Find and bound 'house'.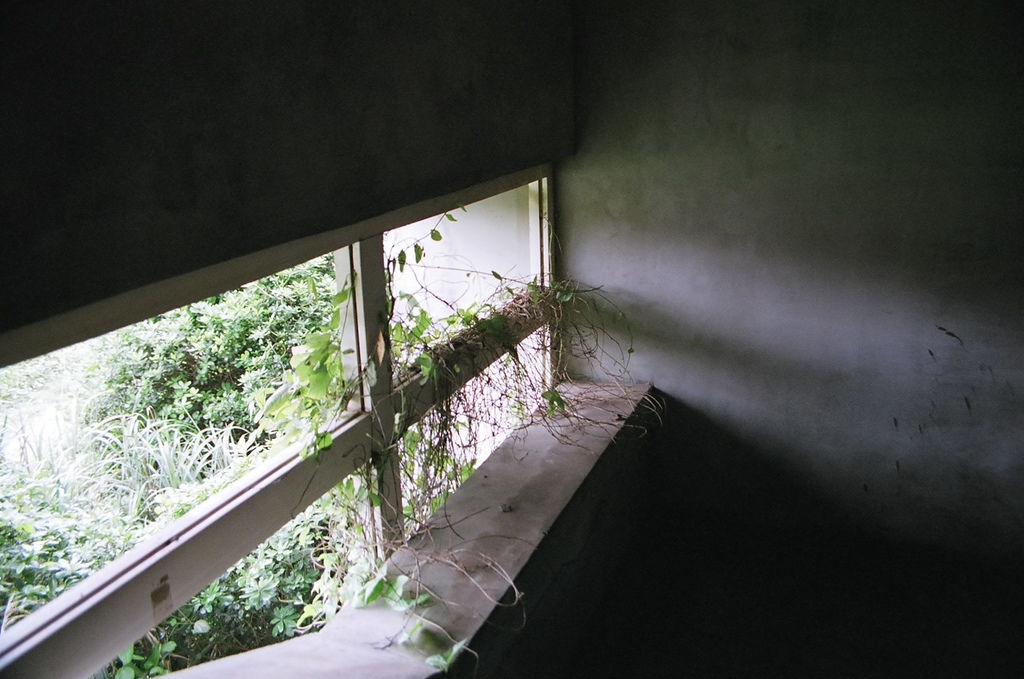
Bound: [0,0,1023,678].
